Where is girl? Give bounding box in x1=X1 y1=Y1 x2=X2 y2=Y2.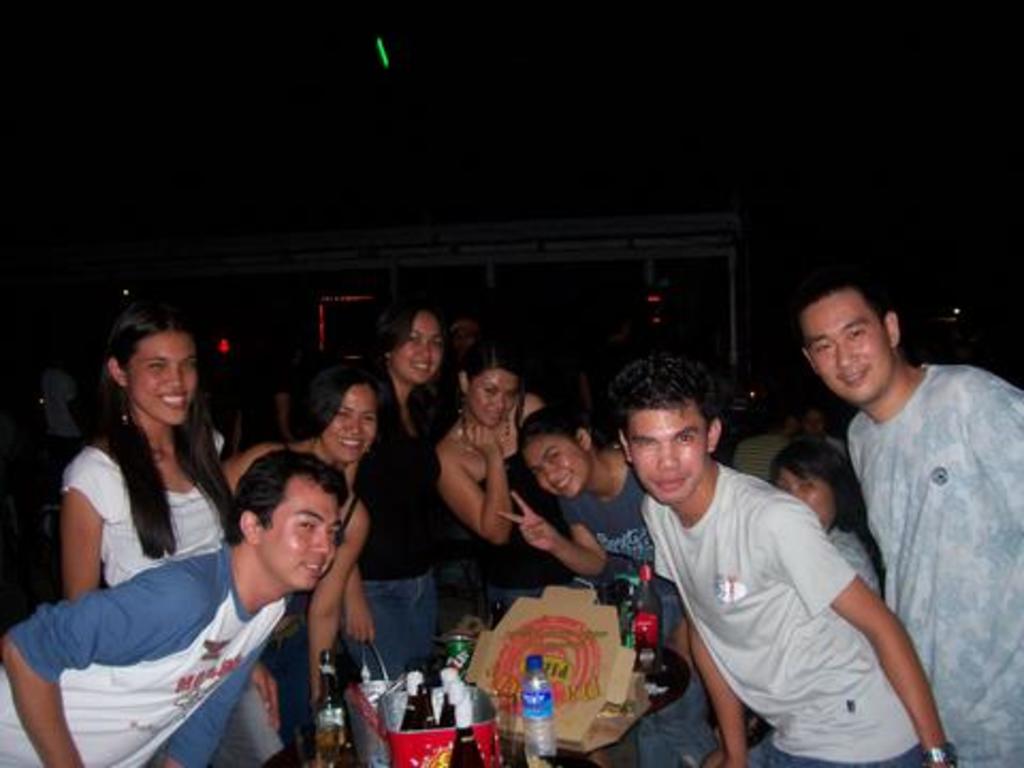
x1=491 y1=410 x2=663 y2=567.
